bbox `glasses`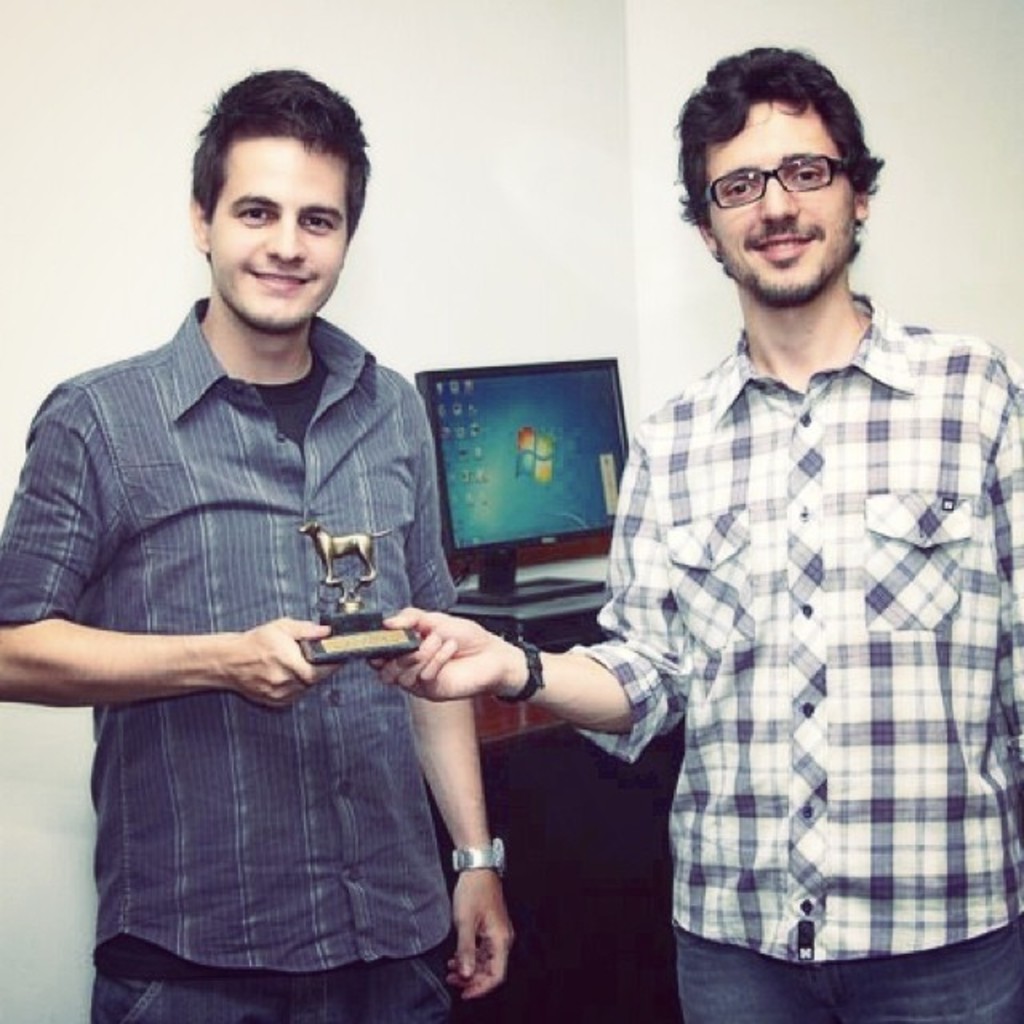
box(683, 139, 878, 210)
